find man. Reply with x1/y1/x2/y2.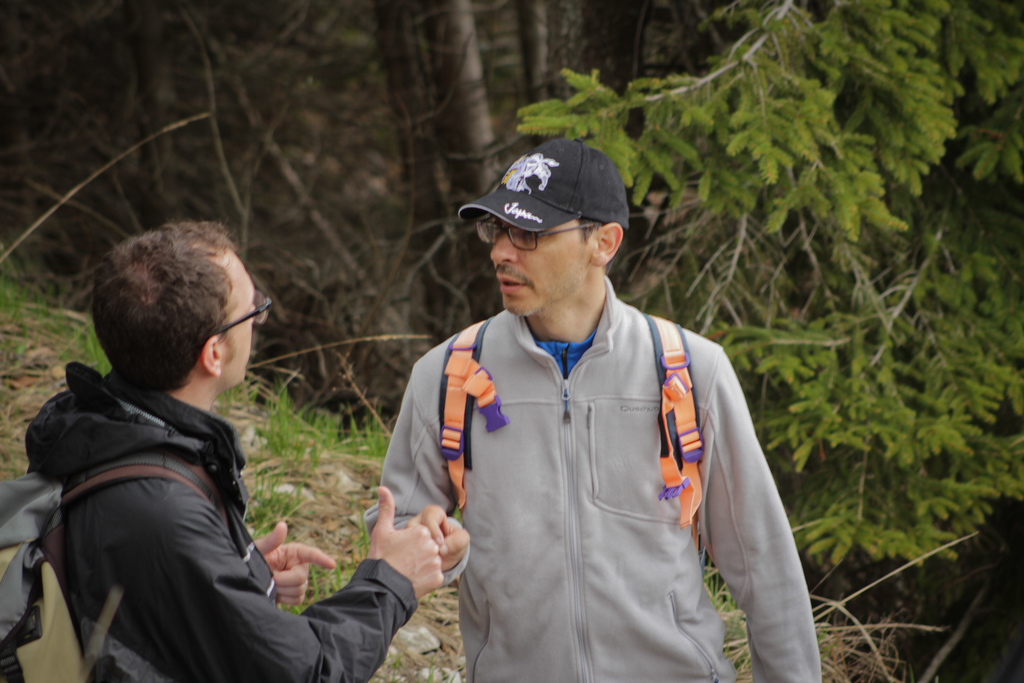
372/113/815/672.
